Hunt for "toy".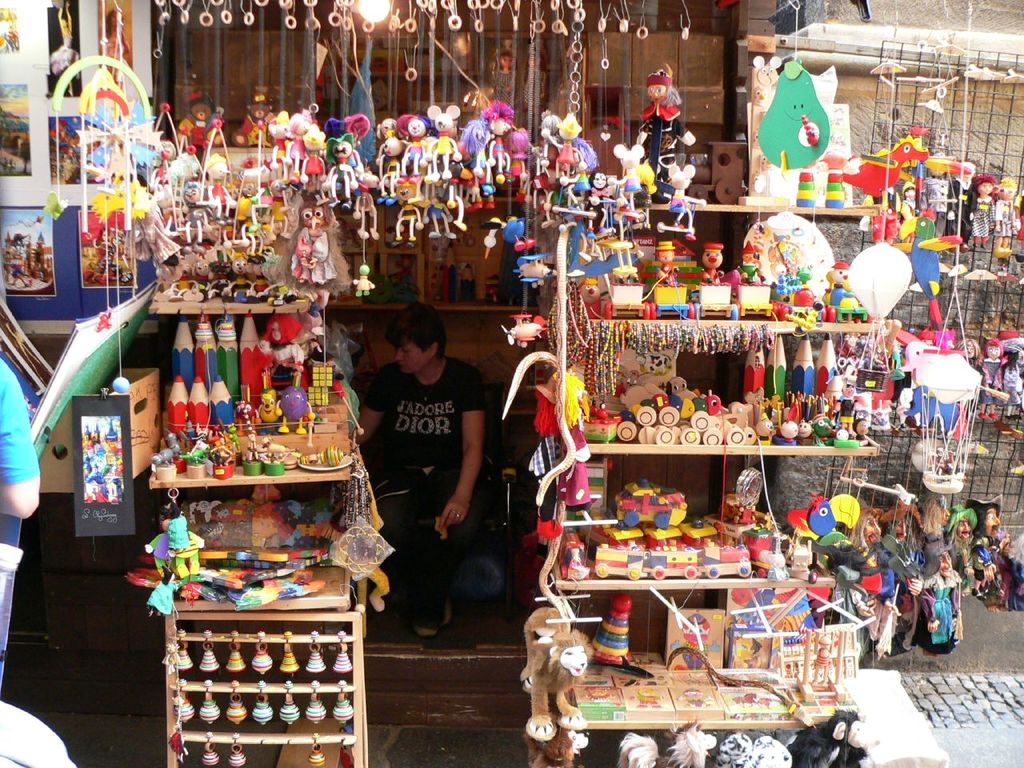
Hunted down at x1=244, y1=638, x2=272, y2=686.
